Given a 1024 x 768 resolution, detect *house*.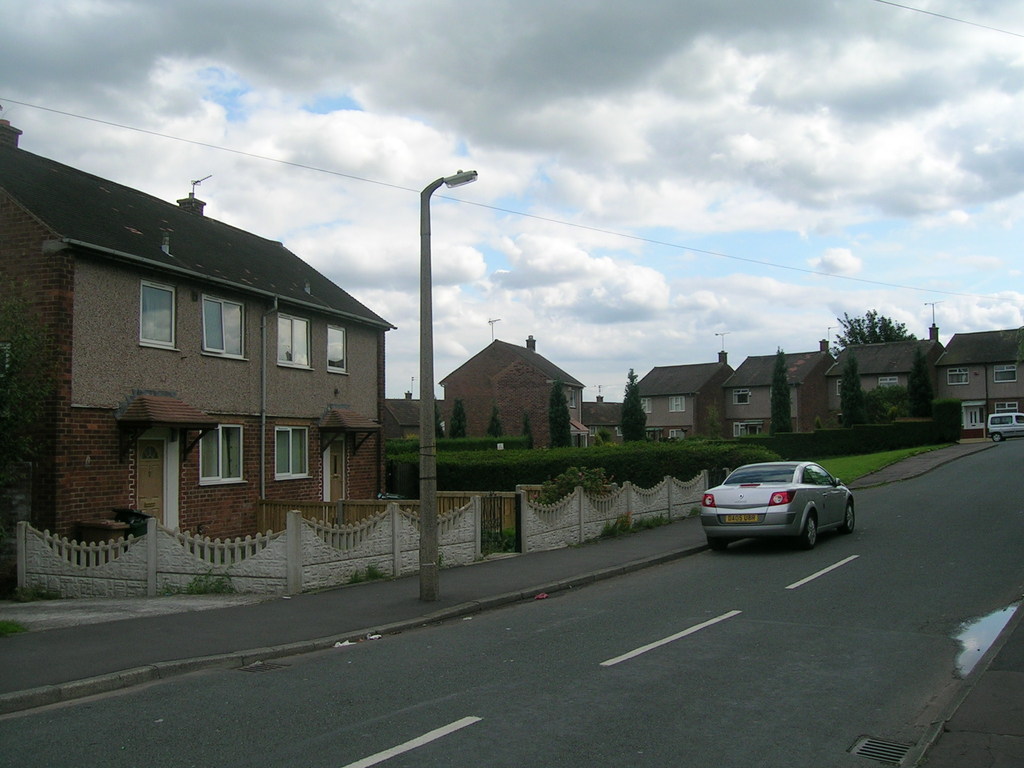
<box>580,399,632,445</box>.
